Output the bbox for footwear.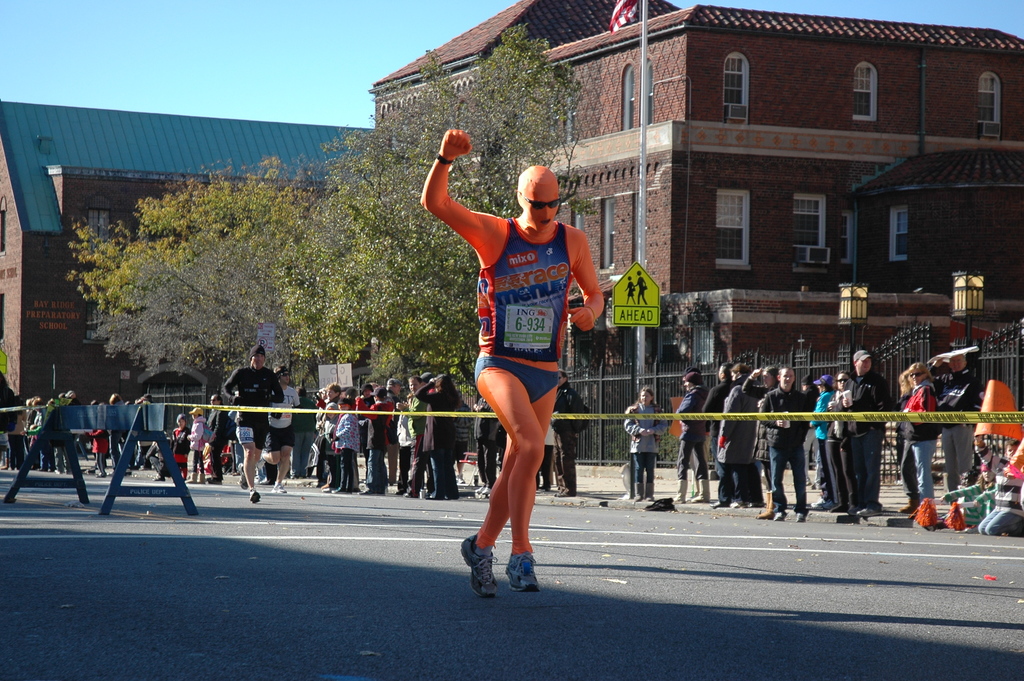
[x1=429, y1=490, x2=442, y2=496].
